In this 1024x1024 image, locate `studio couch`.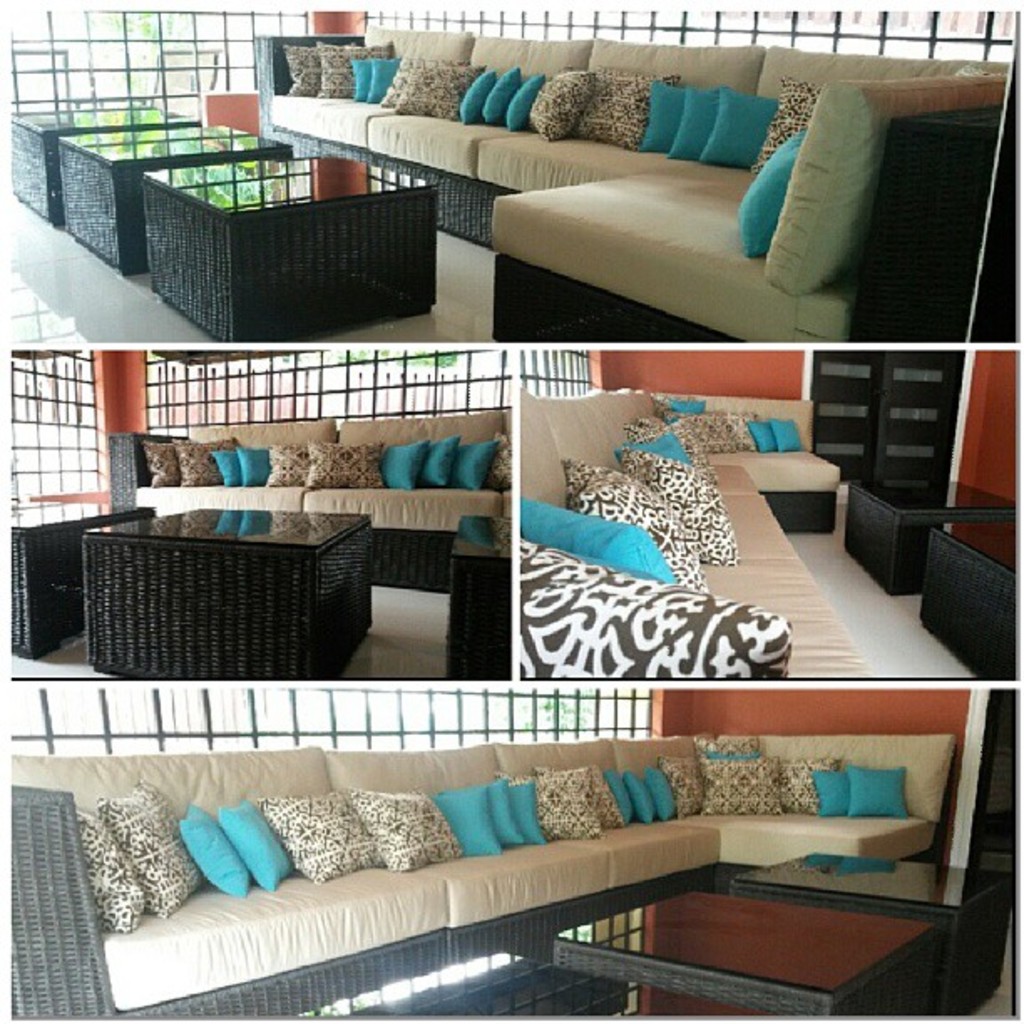
Bounding box: bbox(253, 20, 1016, 341).
